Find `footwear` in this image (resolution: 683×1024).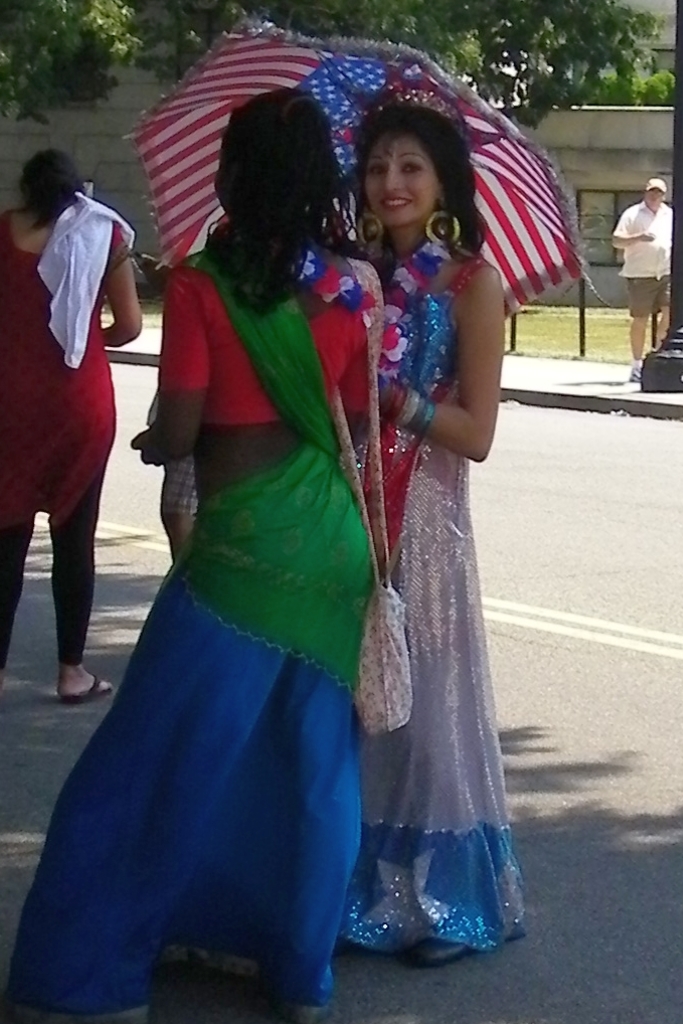
(627, 352, 649, 391).
